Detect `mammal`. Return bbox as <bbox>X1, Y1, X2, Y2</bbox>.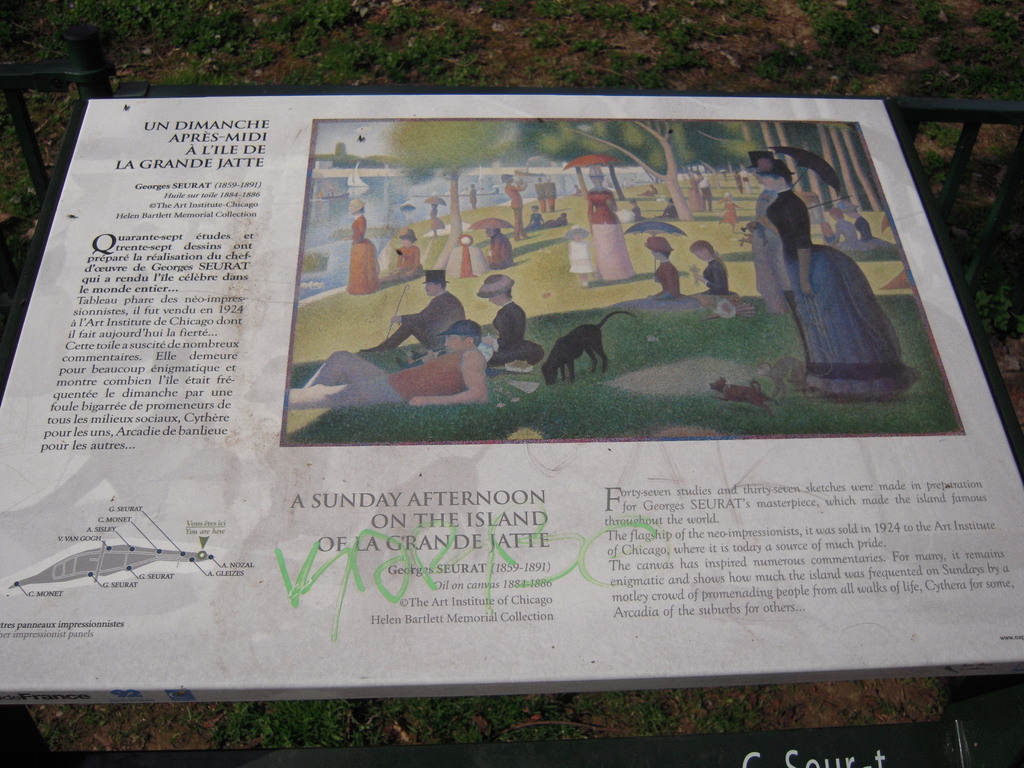
<bbox>348, 198, 377, 292</bbox>.
